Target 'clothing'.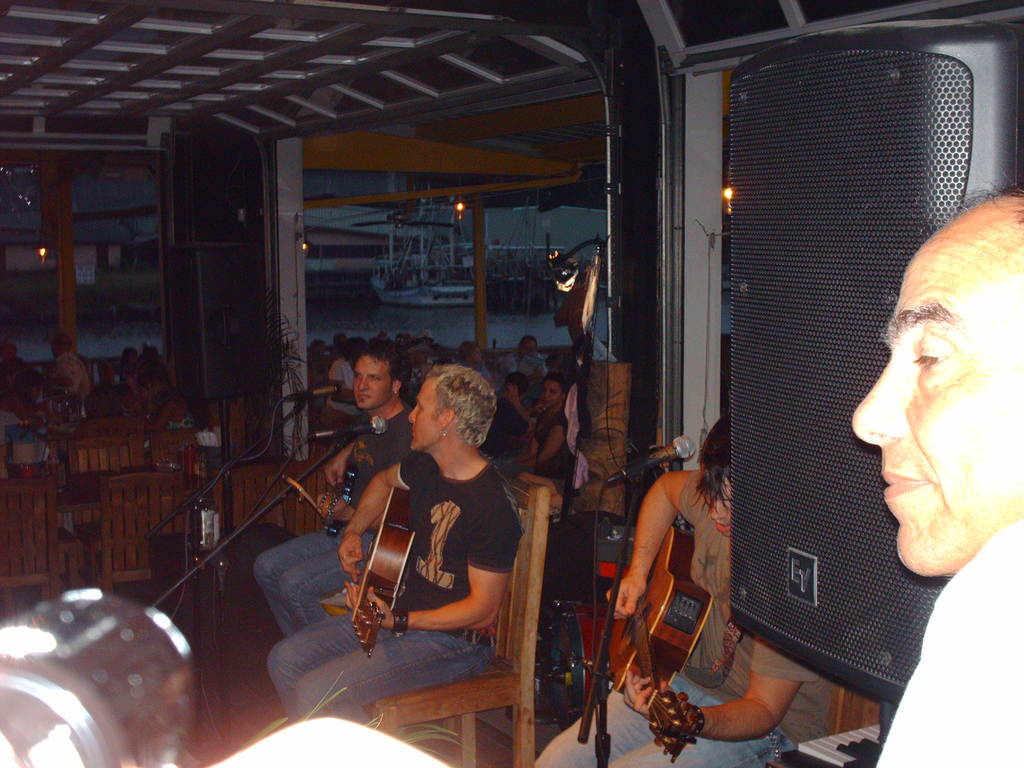
Target region: x1=260 y1=405 x2=419 y2=648.
